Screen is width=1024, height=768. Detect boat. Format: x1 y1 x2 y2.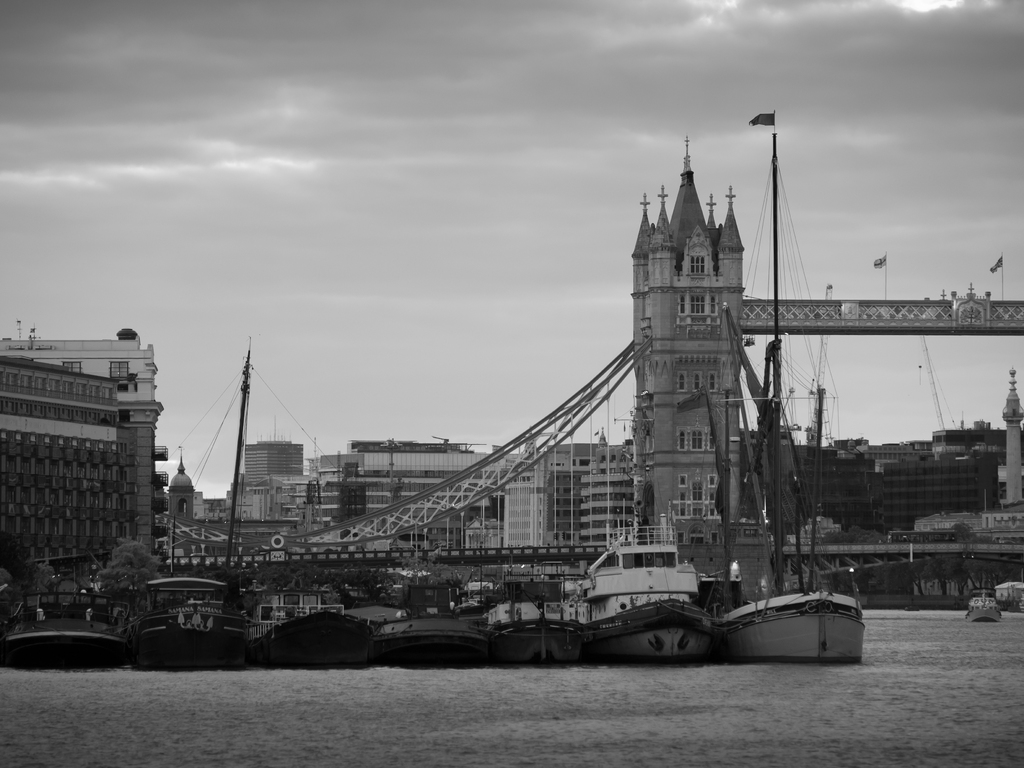
996 582 1023 613.
